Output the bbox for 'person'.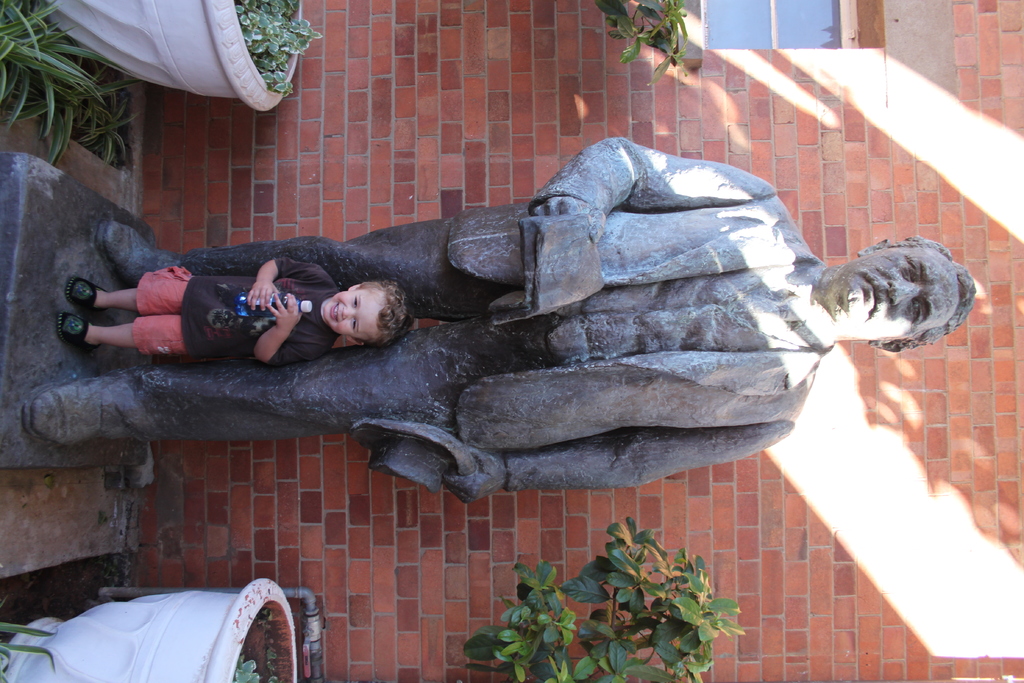
58/256/416/364.
